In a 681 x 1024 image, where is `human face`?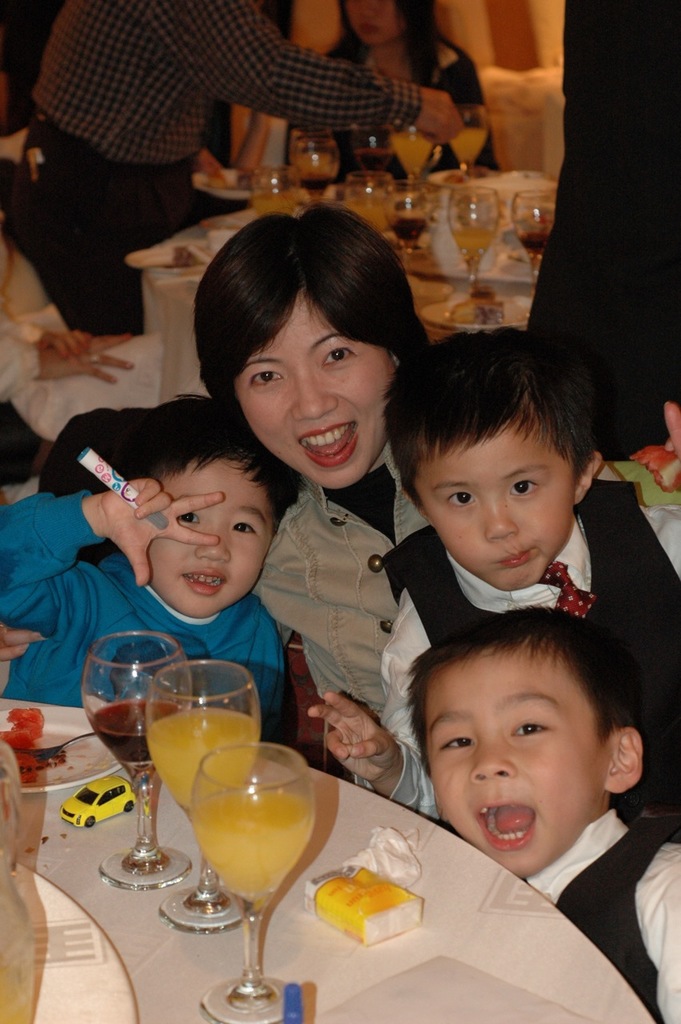
[x1=345, y1=0, x2=414, y2=46].
